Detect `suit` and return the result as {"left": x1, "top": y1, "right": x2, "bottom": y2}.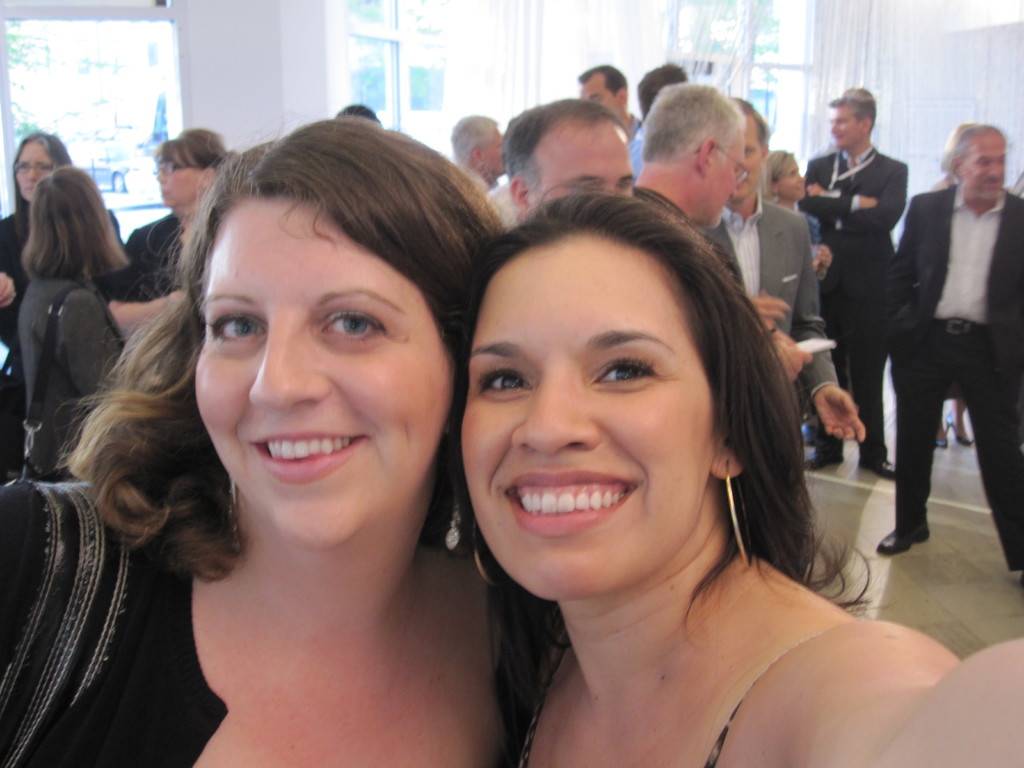
{"left": 798, "top": 149, "right": 910, "bottom": 463}.
